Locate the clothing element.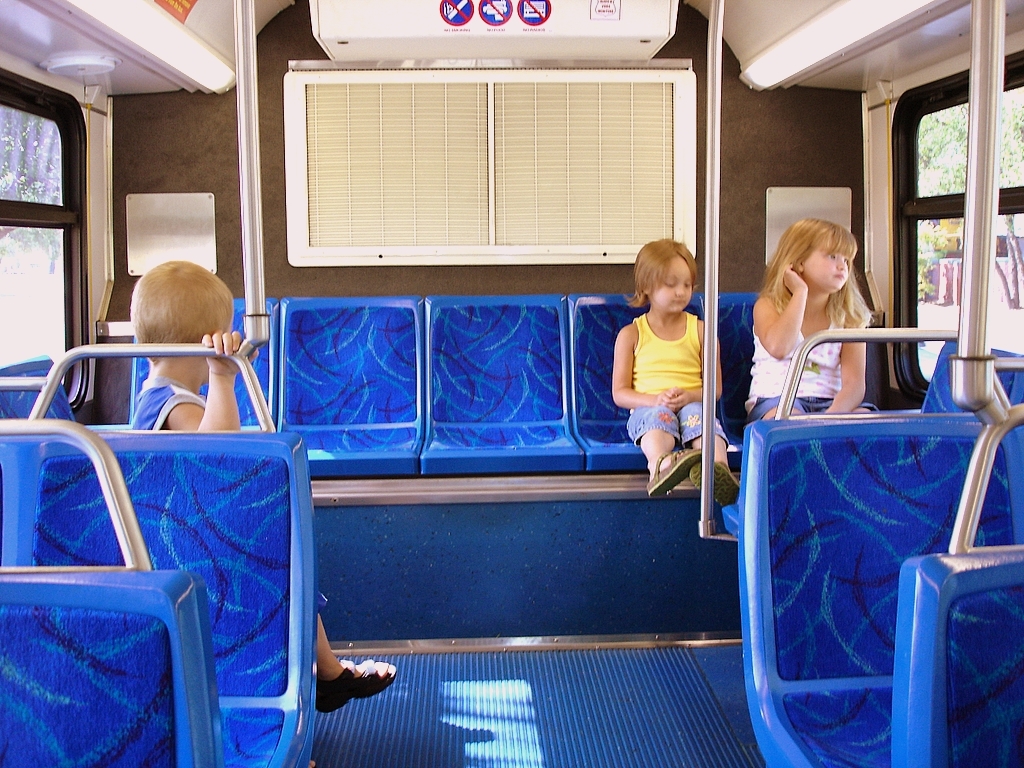
Element bbox: [136, 377, 210, 446].
